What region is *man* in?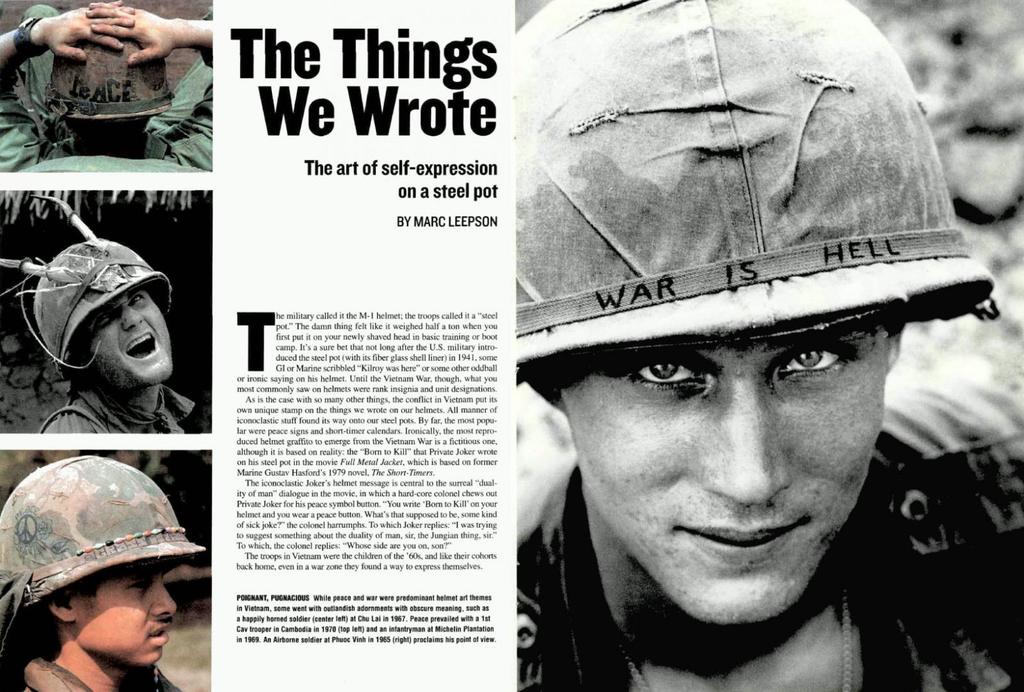
[0, 3, 211, 175].
